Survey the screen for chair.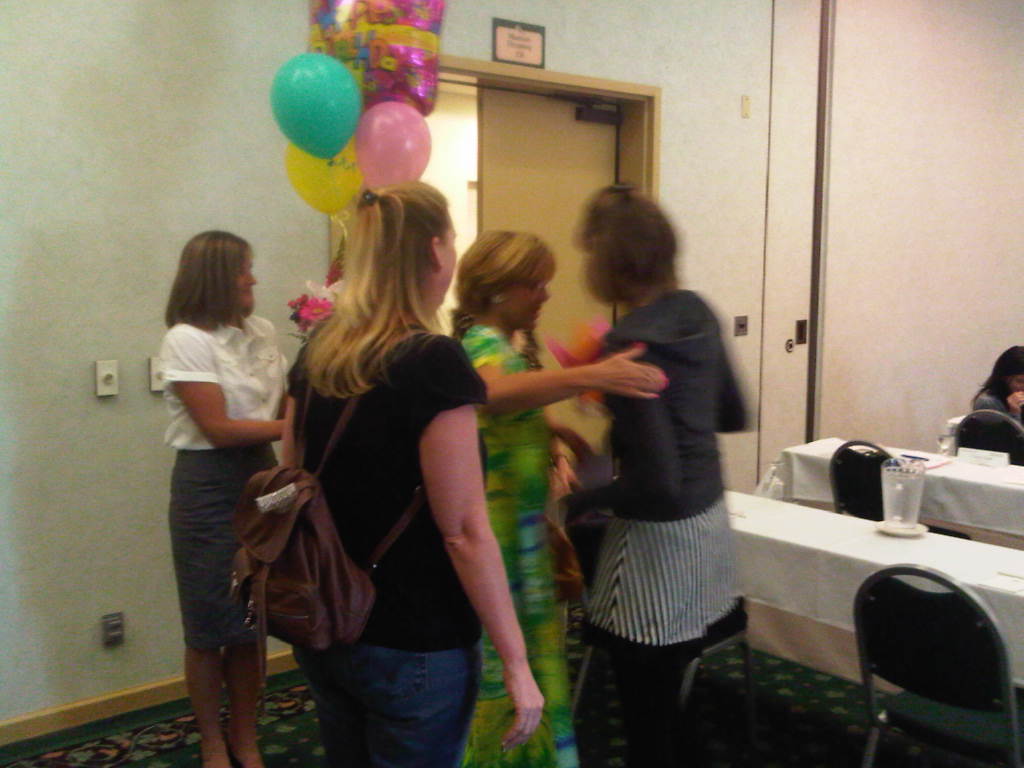
Survey found: crop(850, 551, 1014, 765).
